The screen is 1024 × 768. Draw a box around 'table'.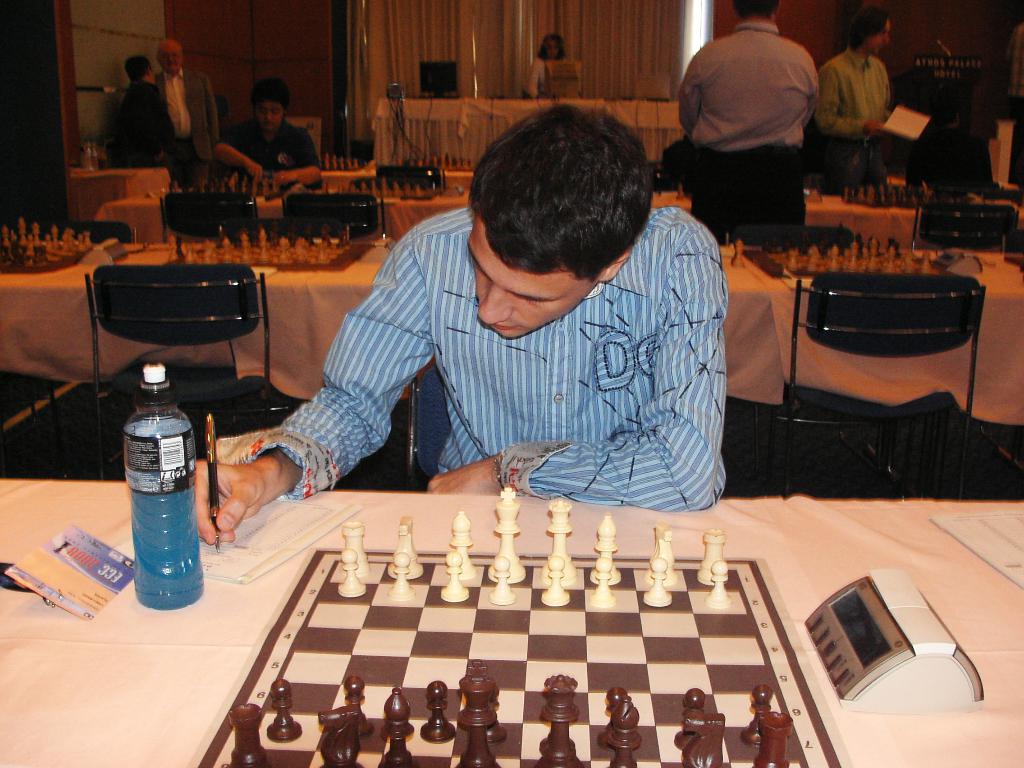
731,252,1023,430.
